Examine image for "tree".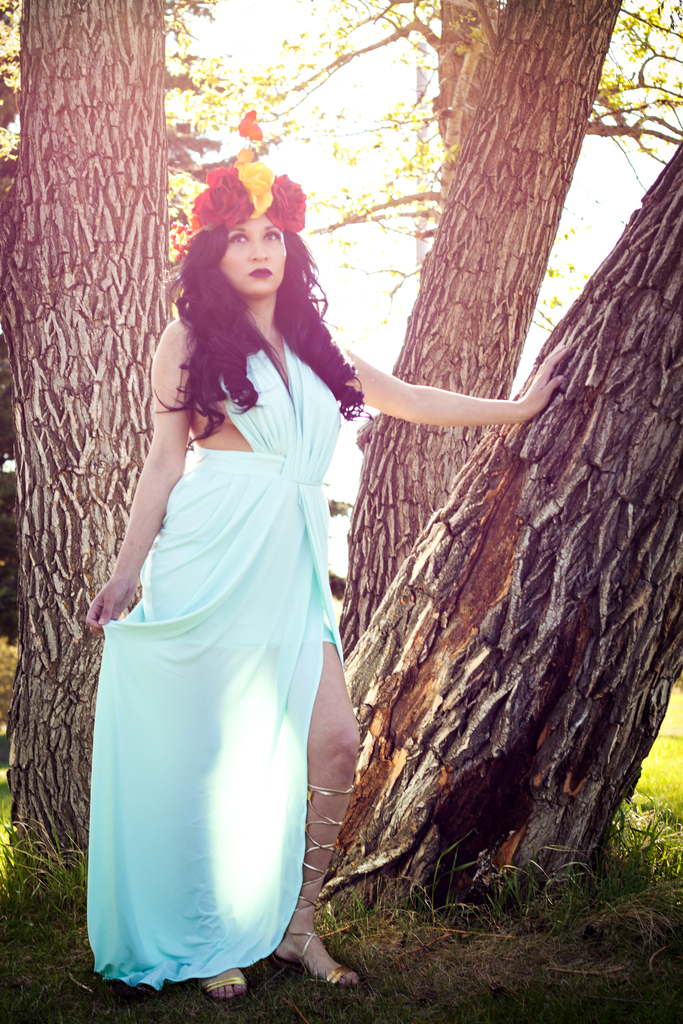
Examination result: l=332, t=131, r=682, b=932.
